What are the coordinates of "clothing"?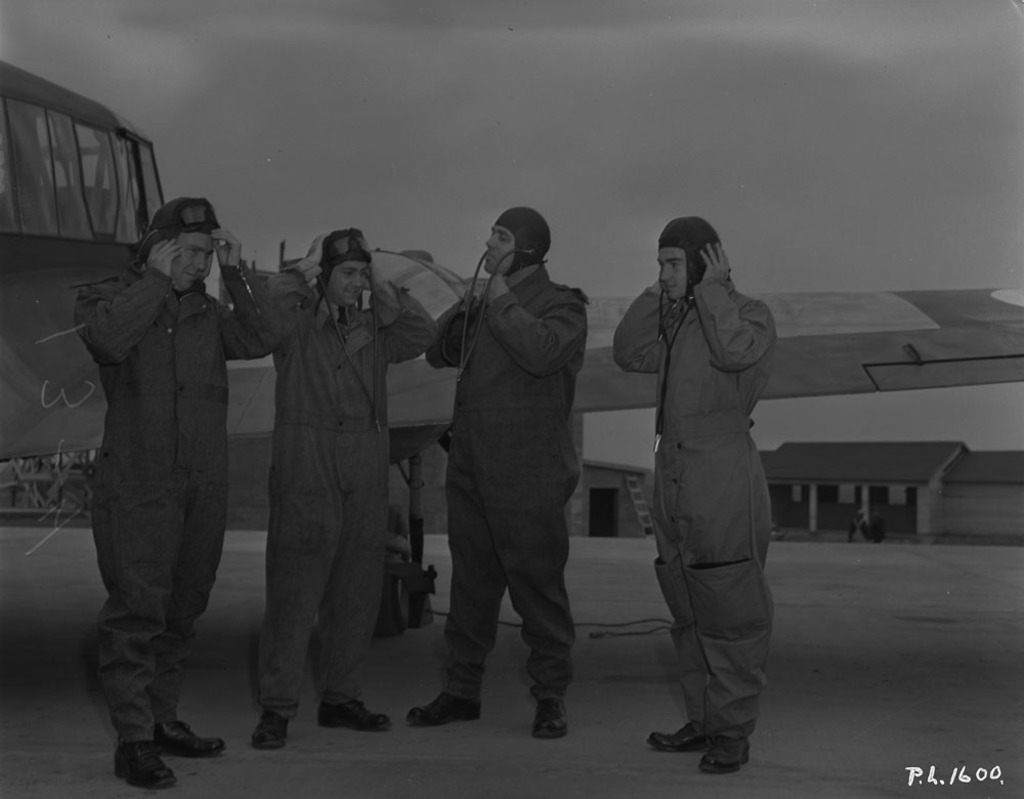
box(429, 262, 586, 698).
